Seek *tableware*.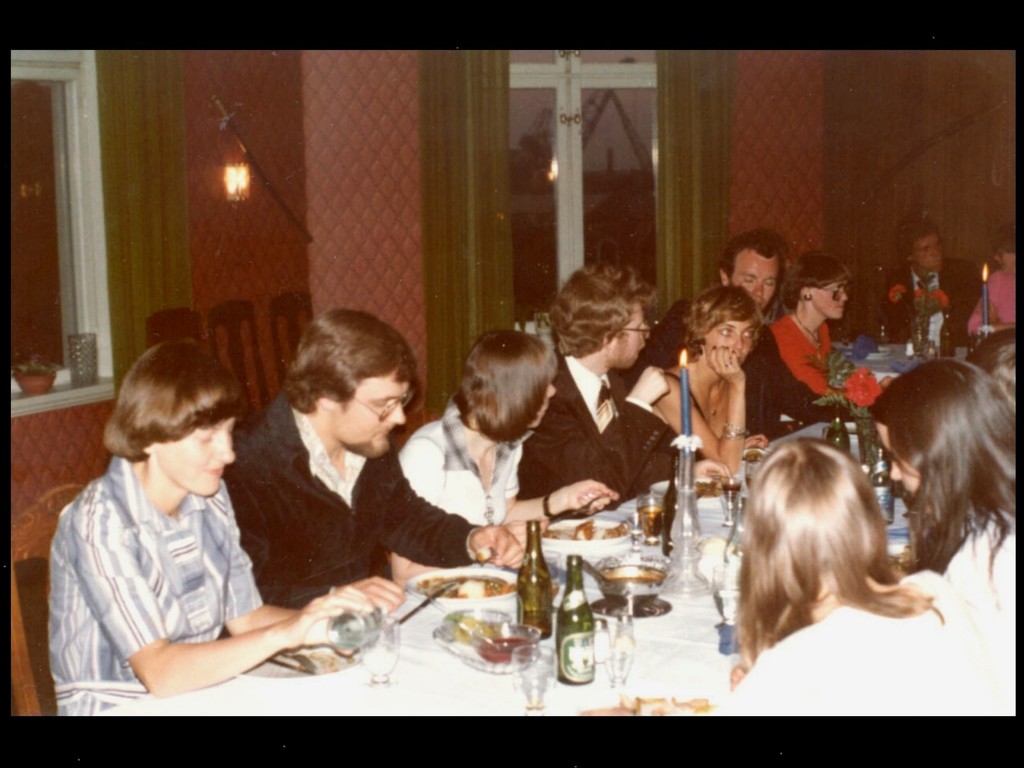
left=636, top=485, right=665, bottom=546.
